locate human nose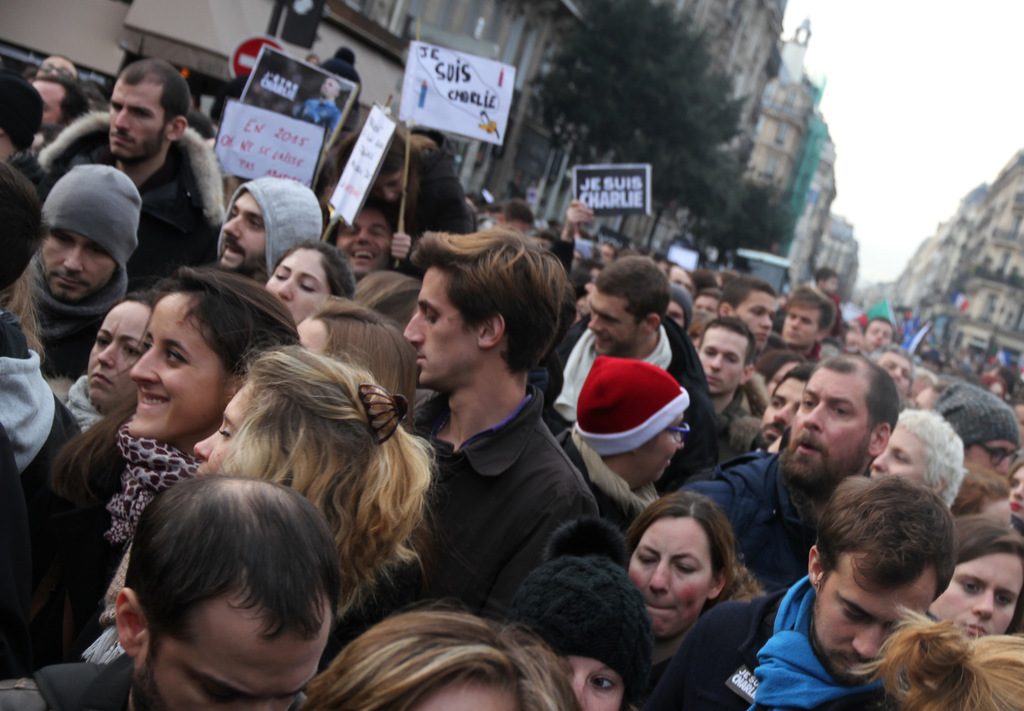
left=356, top=228, right=372, bottom=245
